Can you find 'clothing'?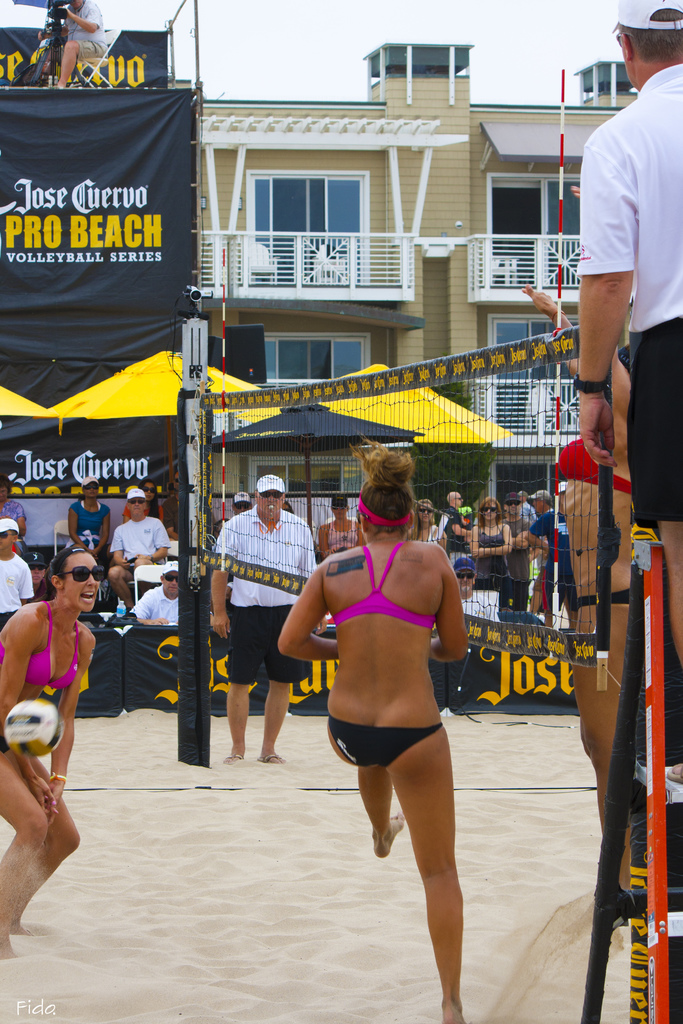
Yes, bounding box: select_region(0, 554, 33, 626).
